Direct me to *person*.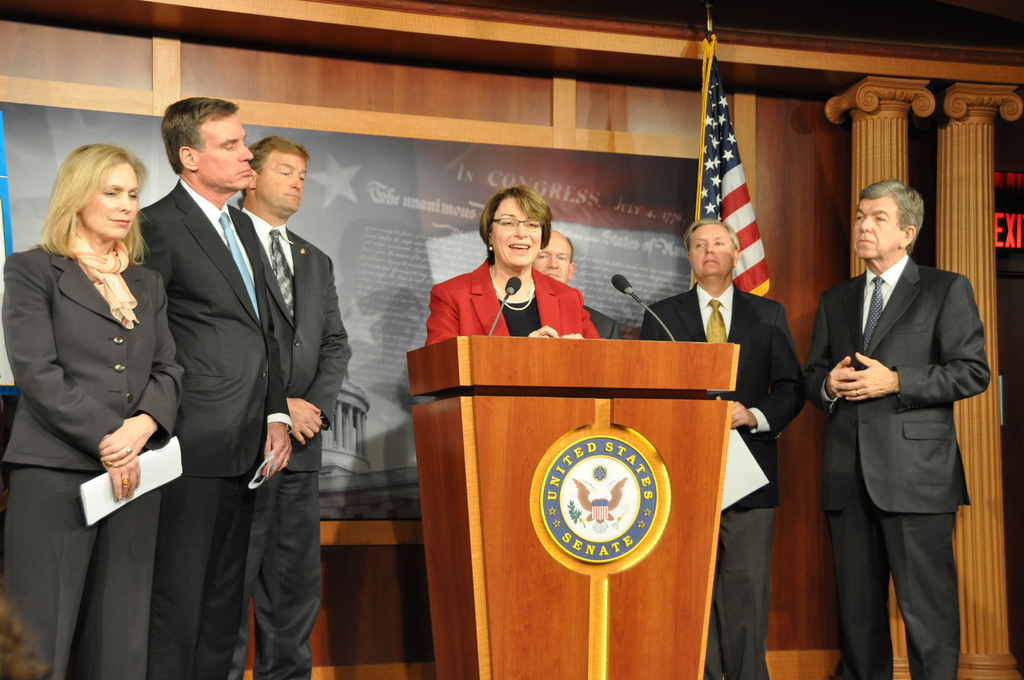
Direction: 136 99 299 679.
